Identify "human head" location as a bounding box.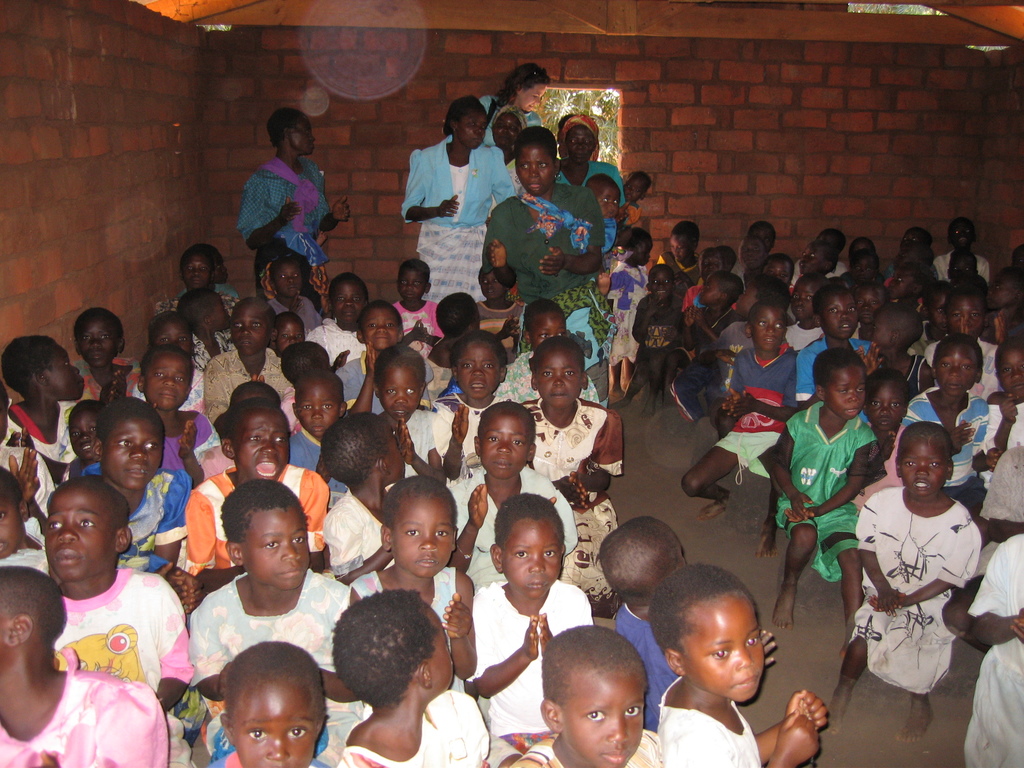
<region>941, 284, 993, 339</region>.
